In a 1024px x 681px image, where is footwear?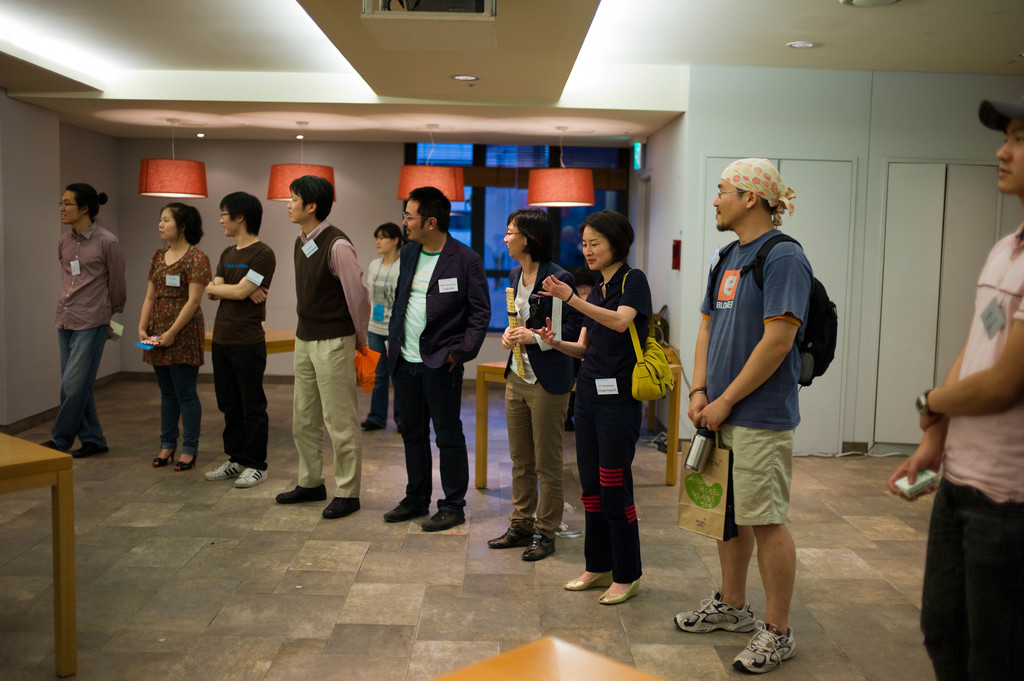
detection(490, 517, 535, 545).
